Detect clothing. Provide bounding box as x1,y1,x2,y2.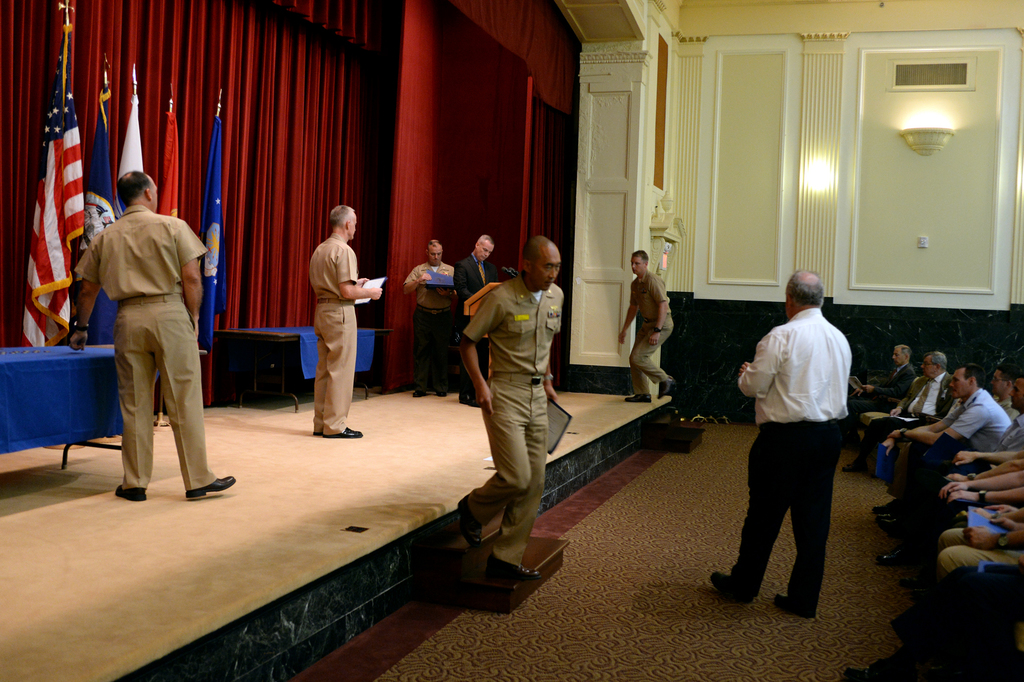
927,528,1022,614.
